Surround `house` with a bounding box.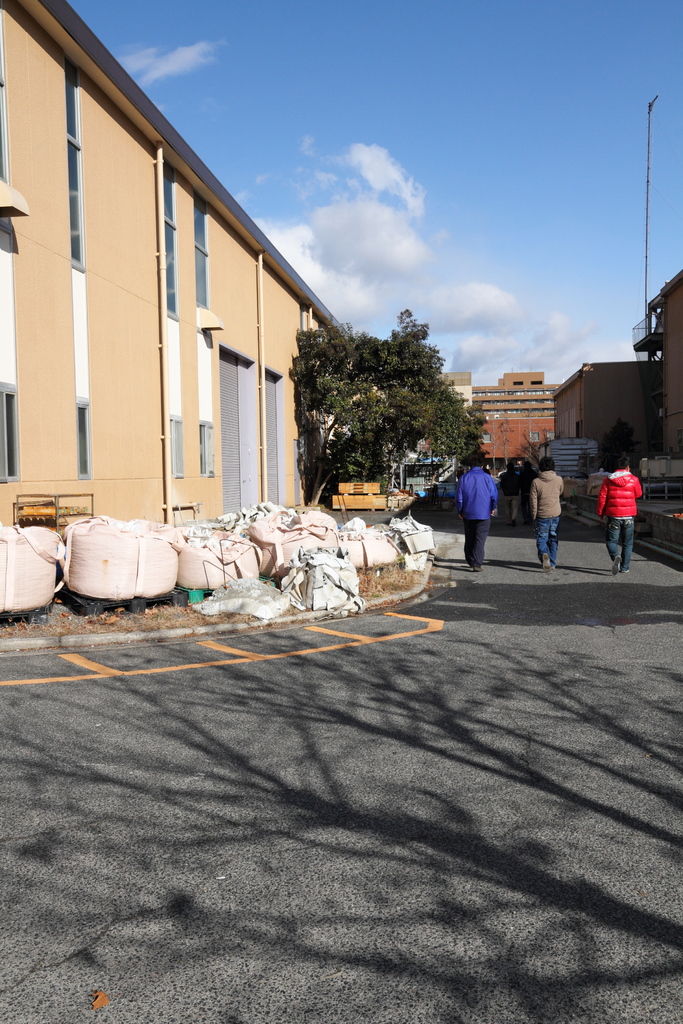
{"left": 551, "top": 358, "right": 670, "bottom": 460}.
